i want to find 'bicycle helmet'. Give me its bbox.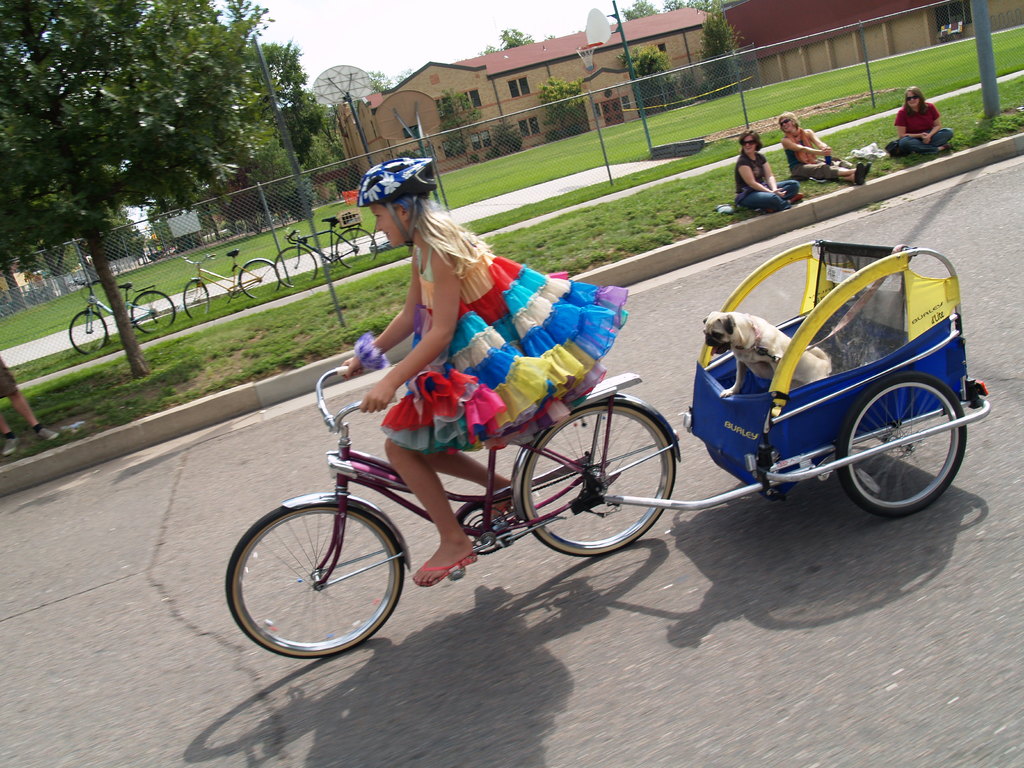
bbox=[355, 157, 433, 198].
